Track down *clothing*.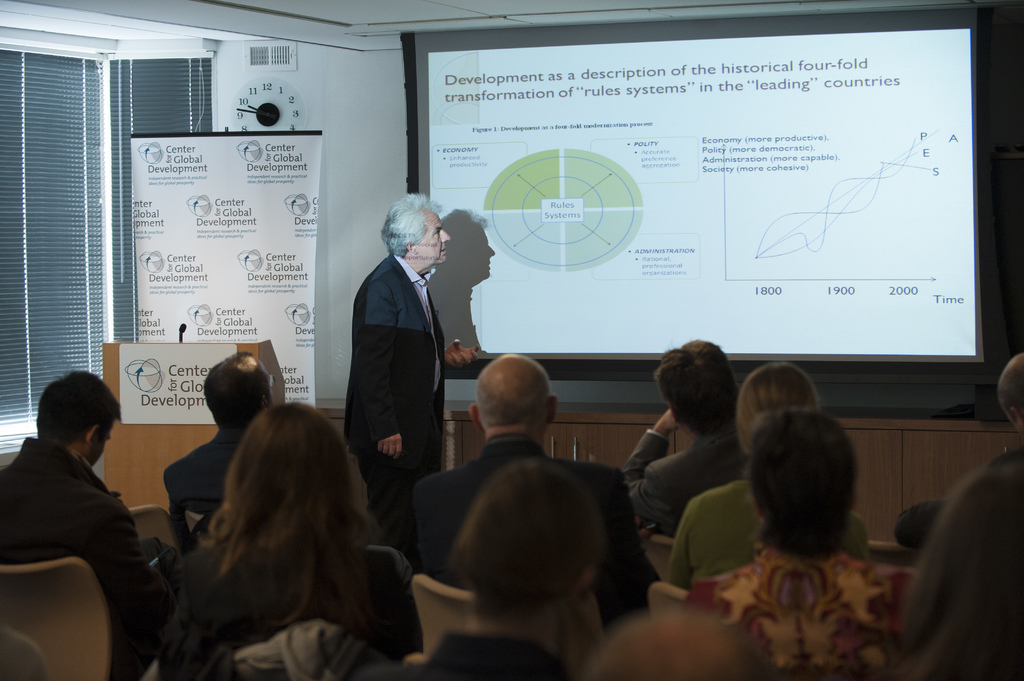
Tracked to box=[417, 444, 645, 586].
